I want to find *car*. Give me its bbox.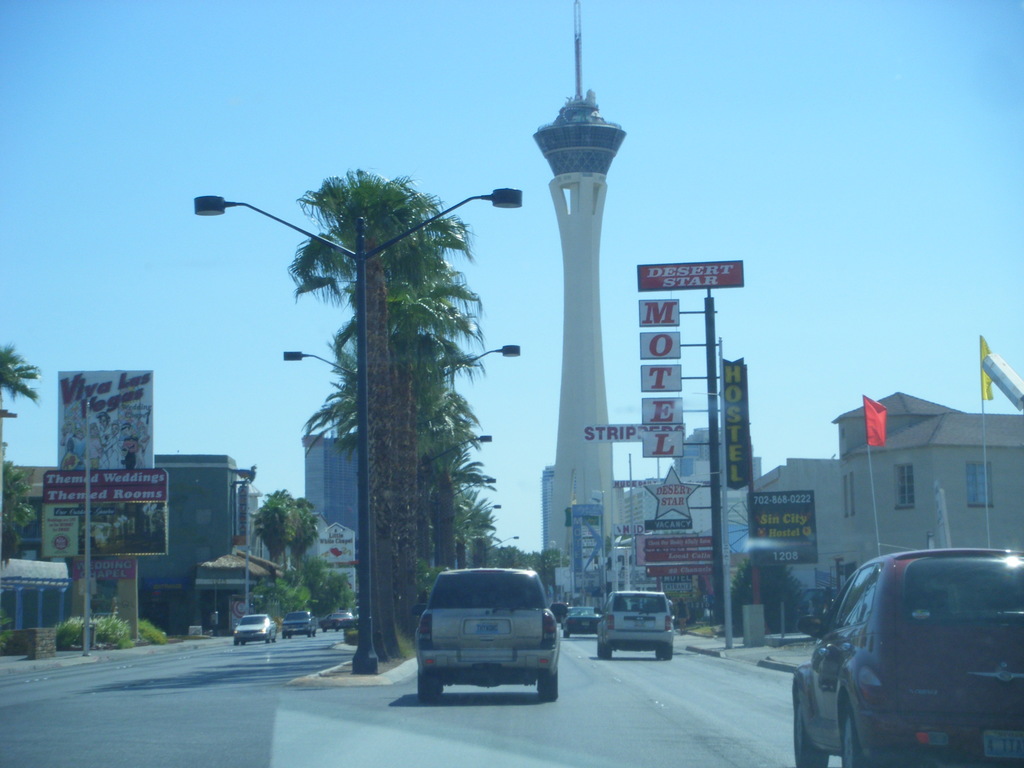
<bbox>595, 587, 674, 657</bbox>.
